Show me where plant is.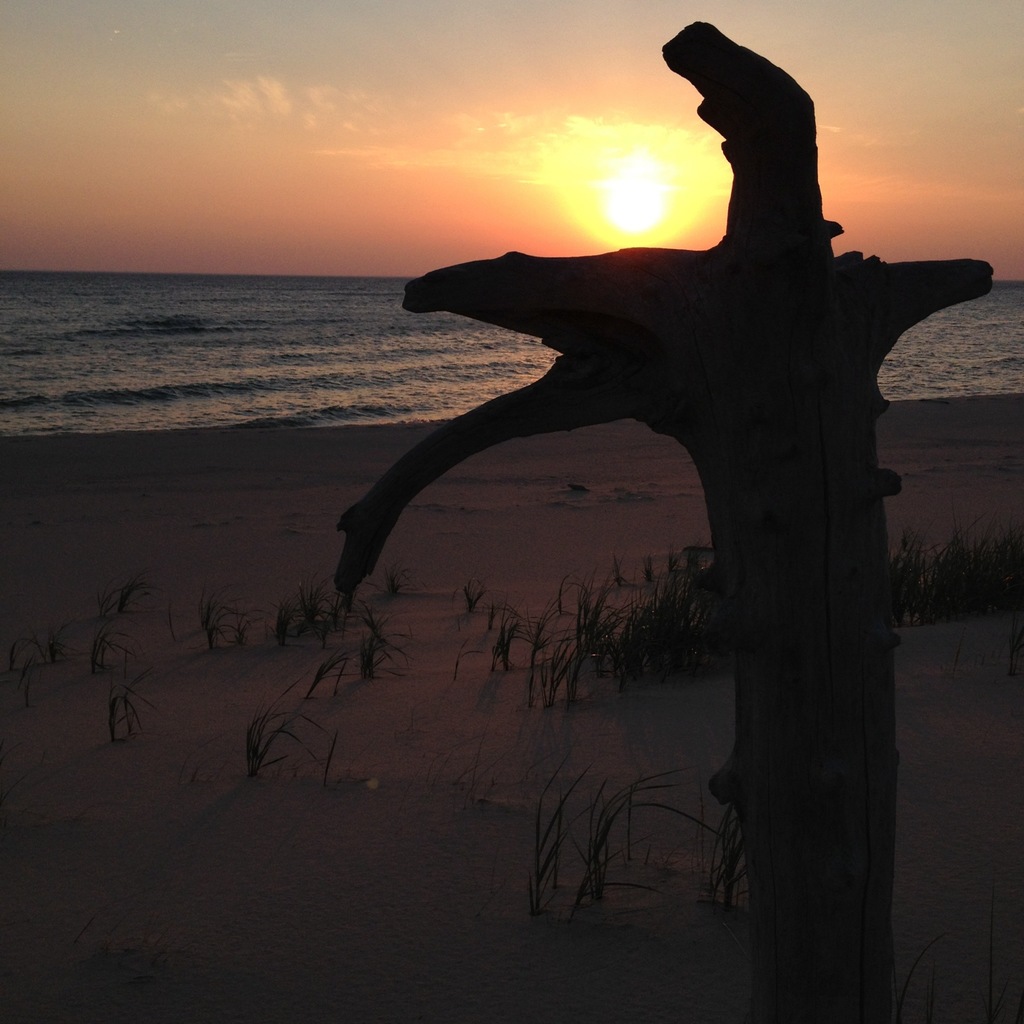
plant is at box(321, 730, 339, 787).
